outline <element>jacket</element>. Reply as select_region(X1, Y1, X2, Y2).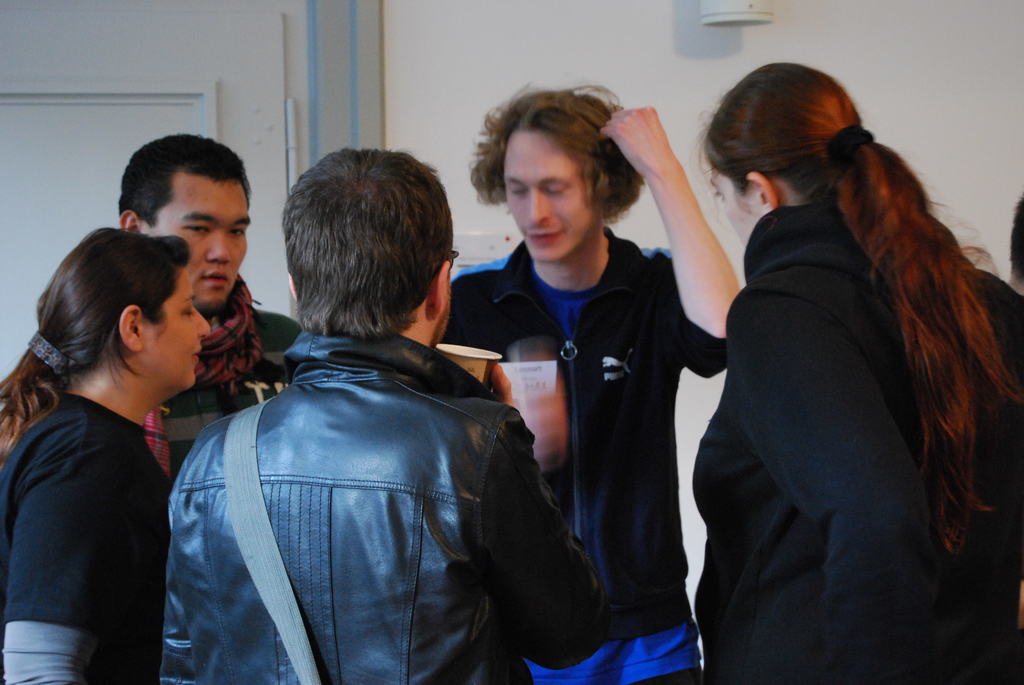
select_region(438, 226, 729, 672).
